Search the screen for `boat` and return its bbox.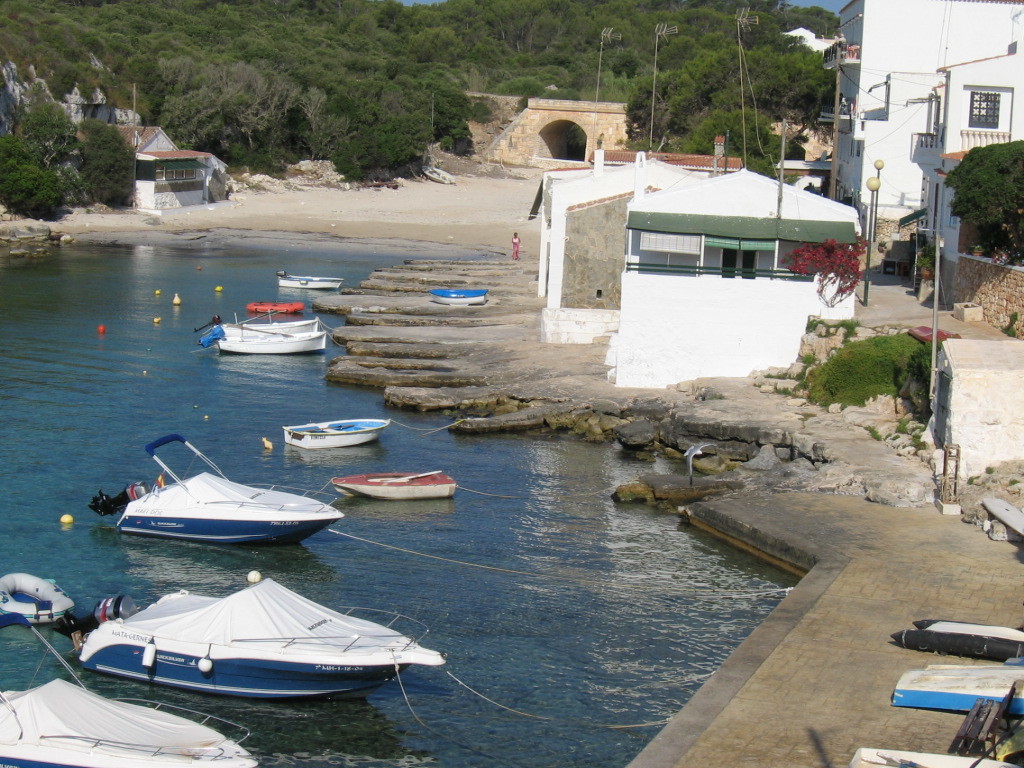
Found: (x1=0, y1=664, x2=269, y2=767).
